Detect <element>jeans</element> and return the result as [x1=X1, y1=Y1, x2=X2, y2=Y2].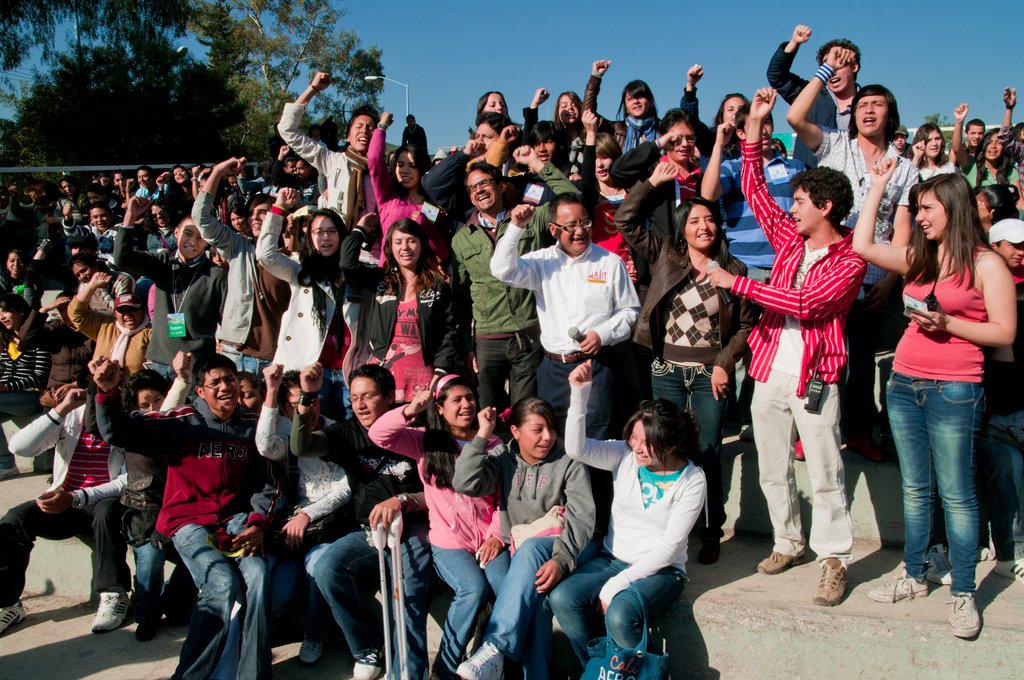
[x1=897, y1=364, x2=1004, y2=615].
